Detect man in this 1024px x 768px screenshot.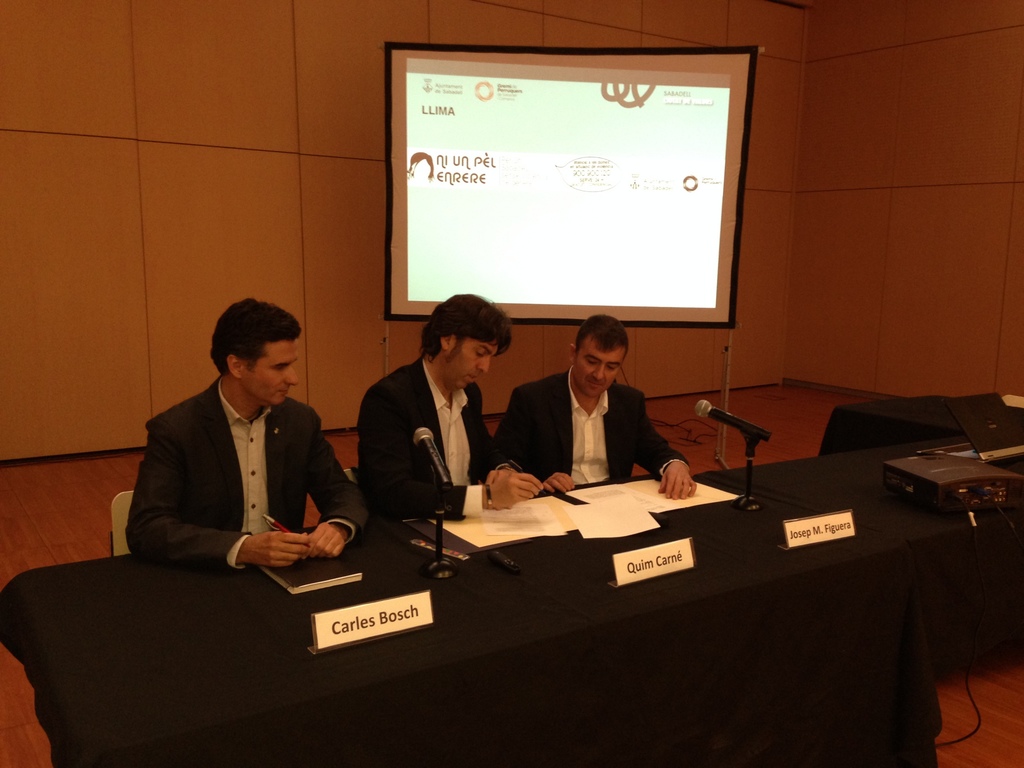
Detection: detection(352, 297, 545, 520).
